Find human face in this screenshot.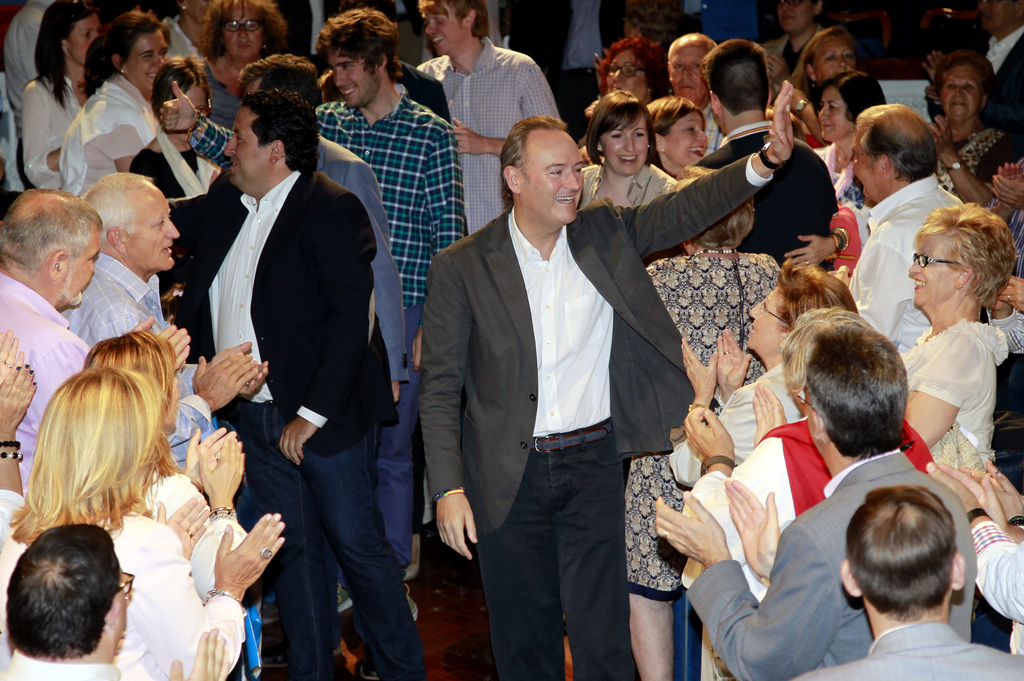
The bounding box for human face is bbox(668, 45, 716, 106).
